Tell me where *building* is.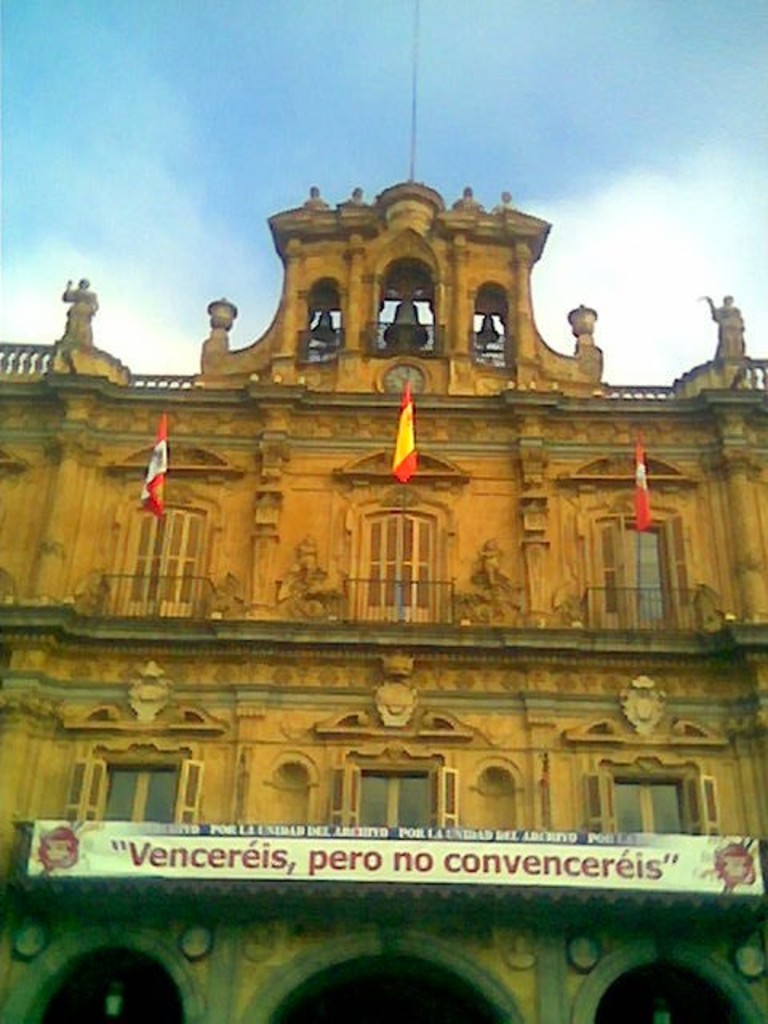
*building* is at <region>0, 173, 766, 1022</region>.
